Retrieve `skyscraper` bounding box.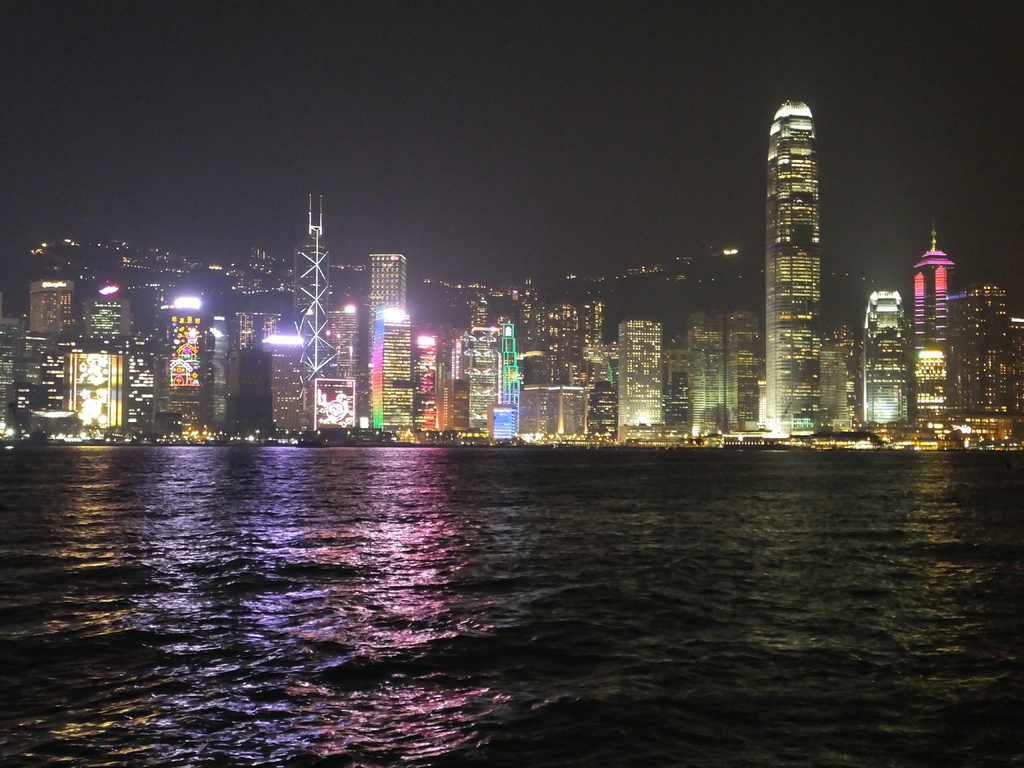
Bounding box: 447, 336, 481, 382.
